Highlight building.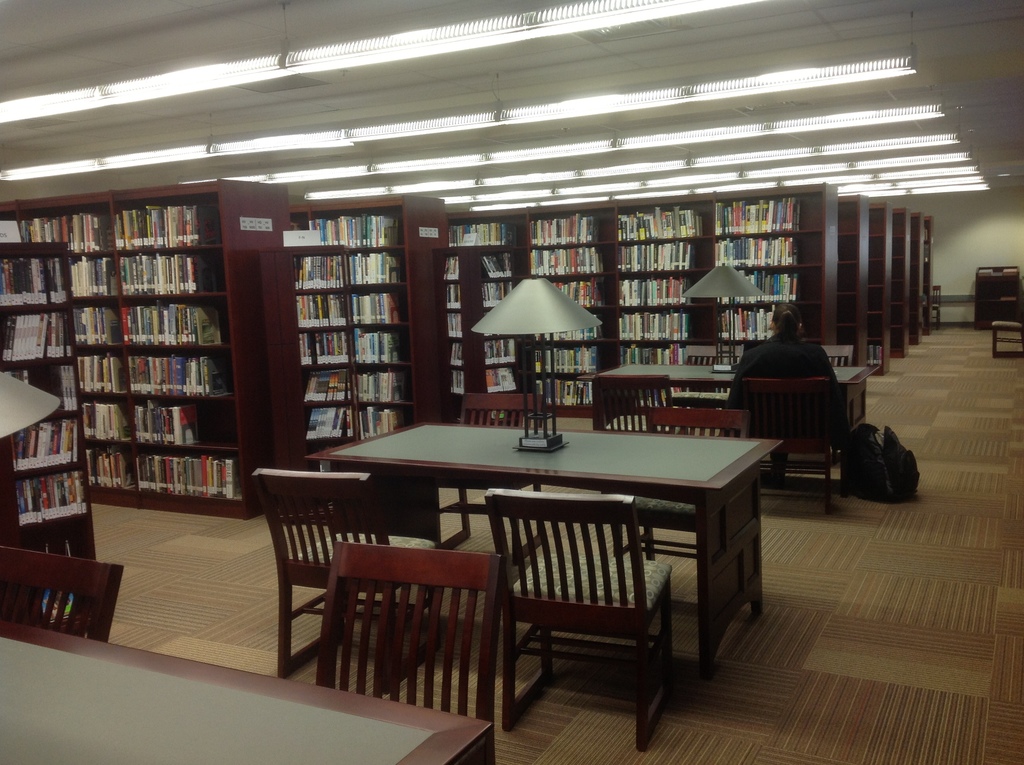
Highlighted region: (x1=0, y1=0, x2=1023, y2=764).
